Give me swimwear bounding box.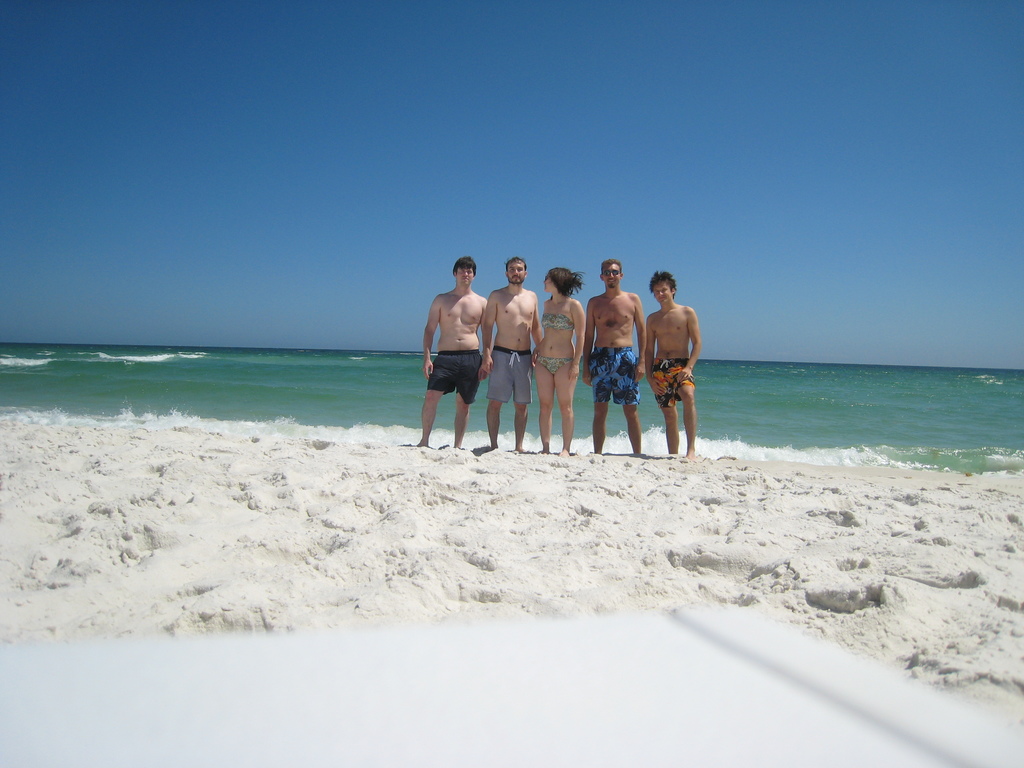
detection(536, 310, 573, 326).
